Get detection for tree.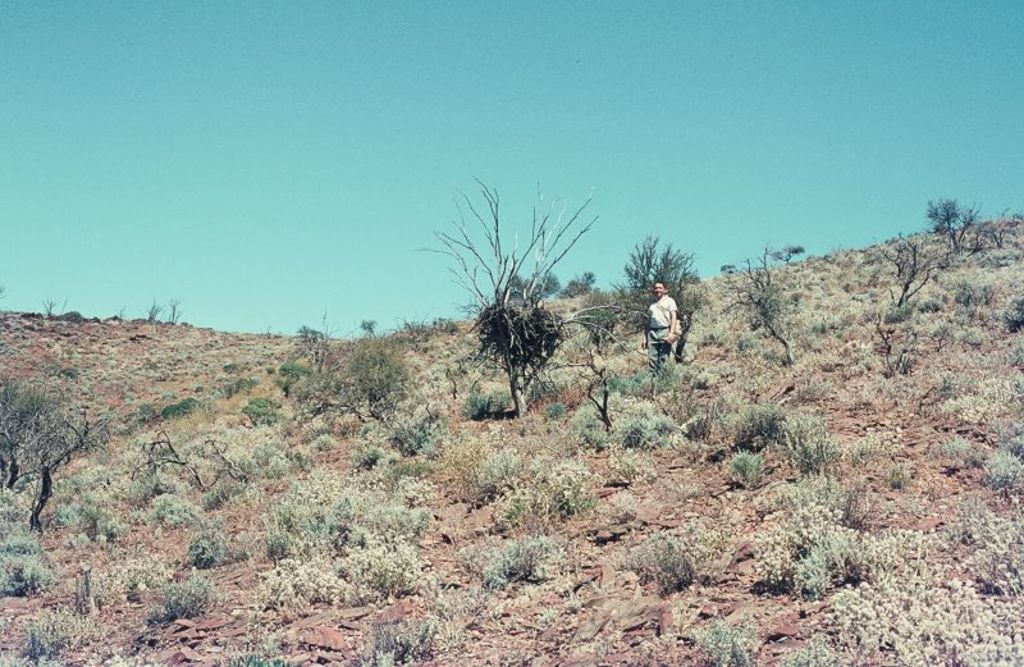
Detection: <region>433, 151, 616, 430</region>.
